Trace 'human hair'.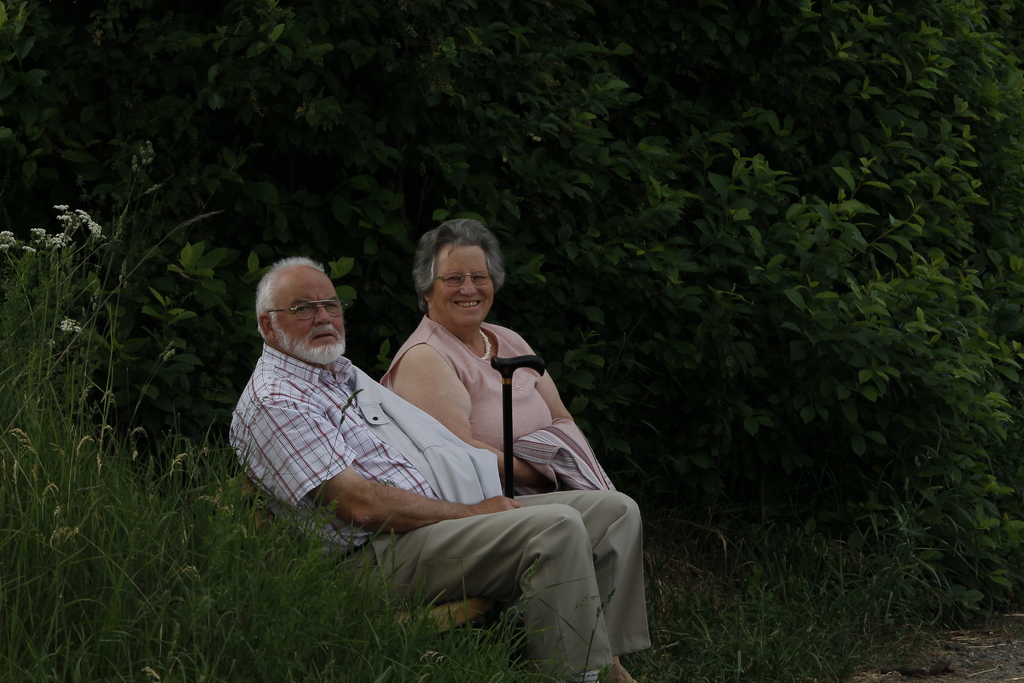
Traced to (x1=254, y1=256, x2=323, y2=336).
